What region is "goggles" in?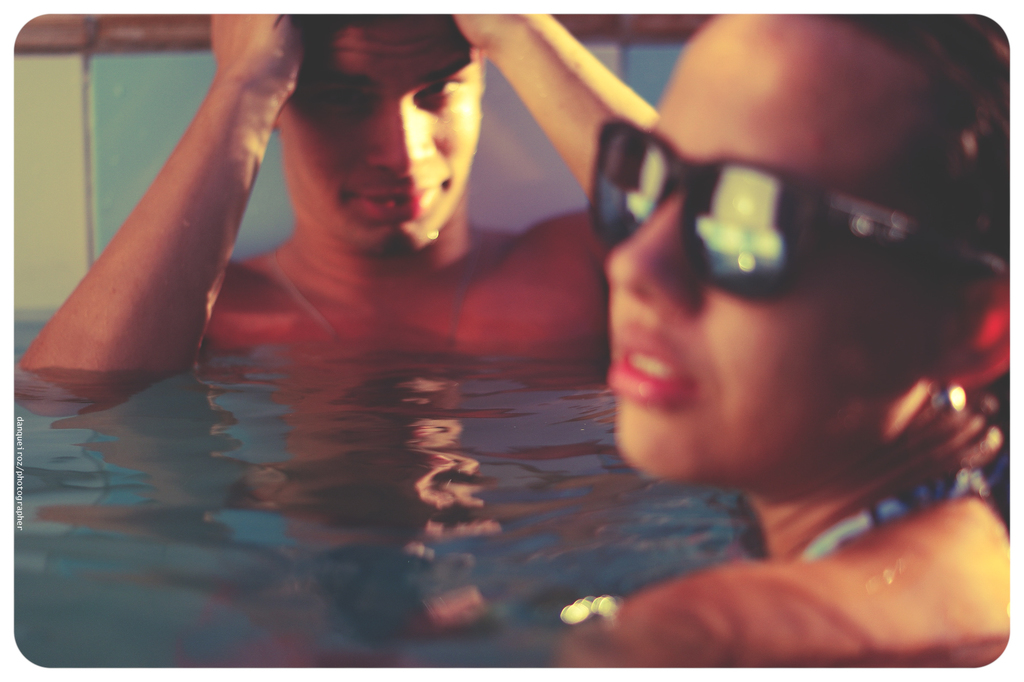
Rect(586, 109, 1021, 306).
